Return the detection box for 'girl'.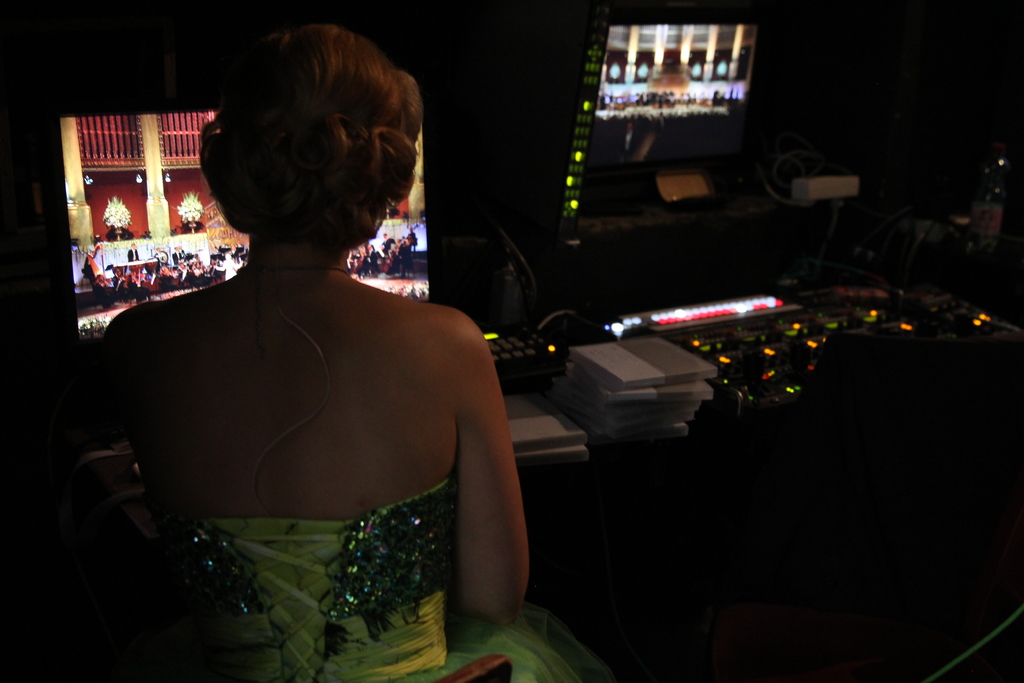
locate(45, 24, 606, 682).
